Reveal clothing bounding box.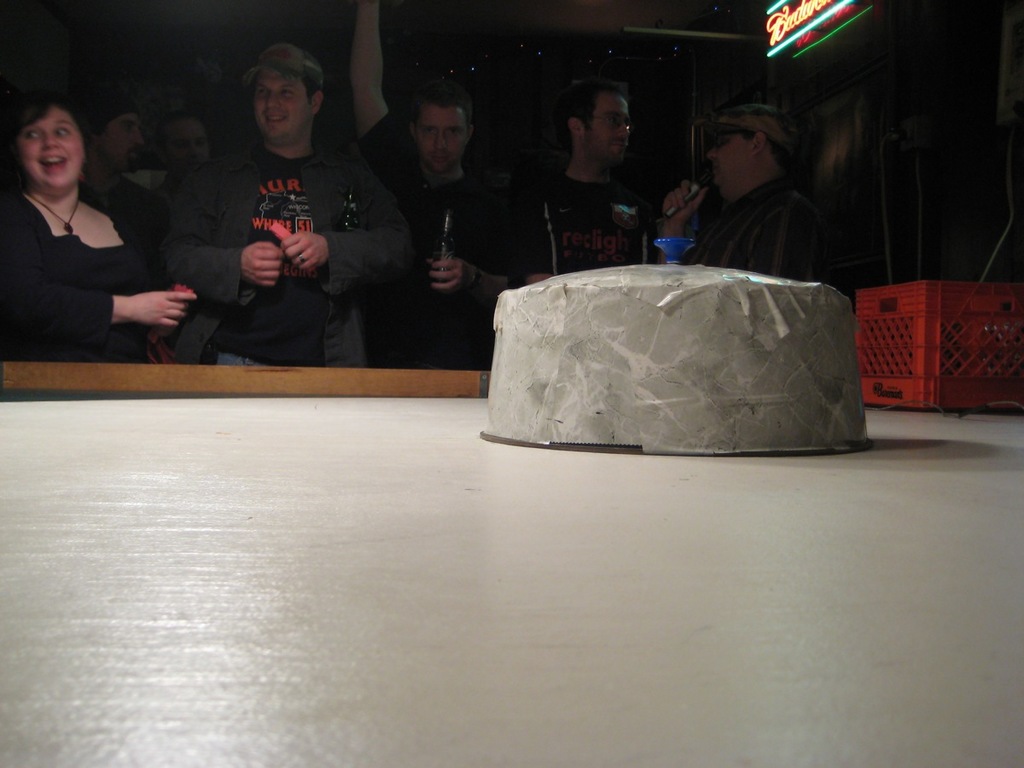
Revealed: (x1=684, y1=183, x2=824, y2=281).
